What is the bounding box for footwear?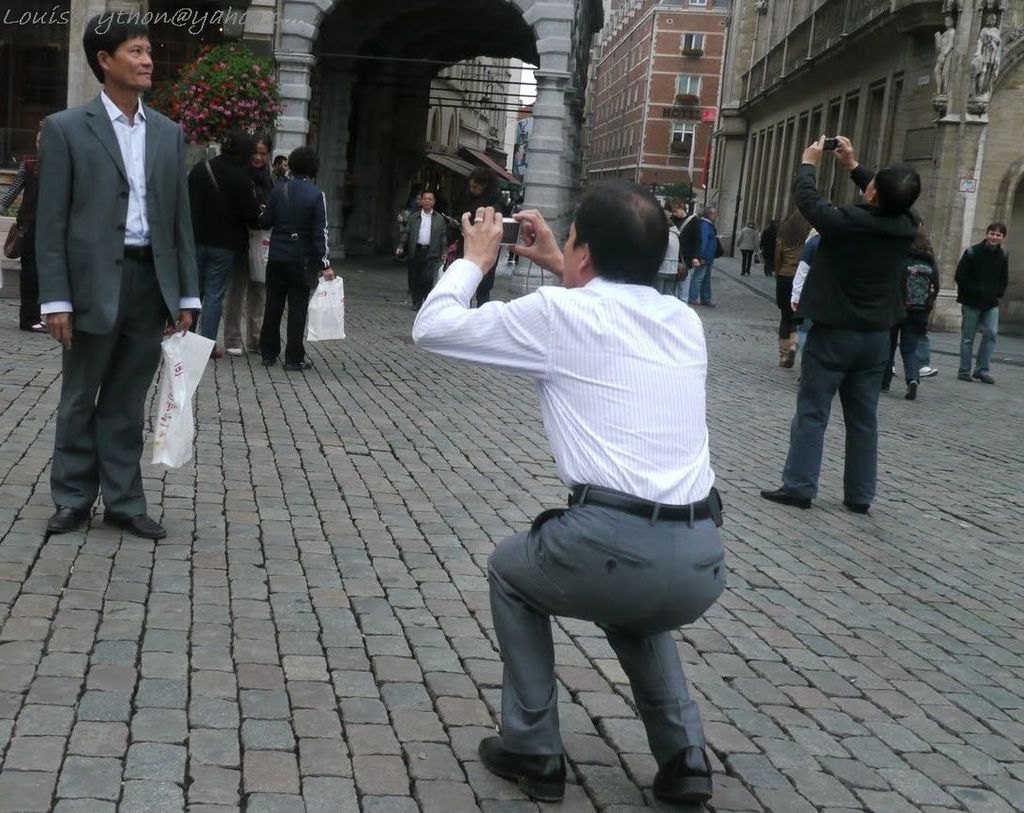
x1=956 y1=374 x2=976 y2=382.
